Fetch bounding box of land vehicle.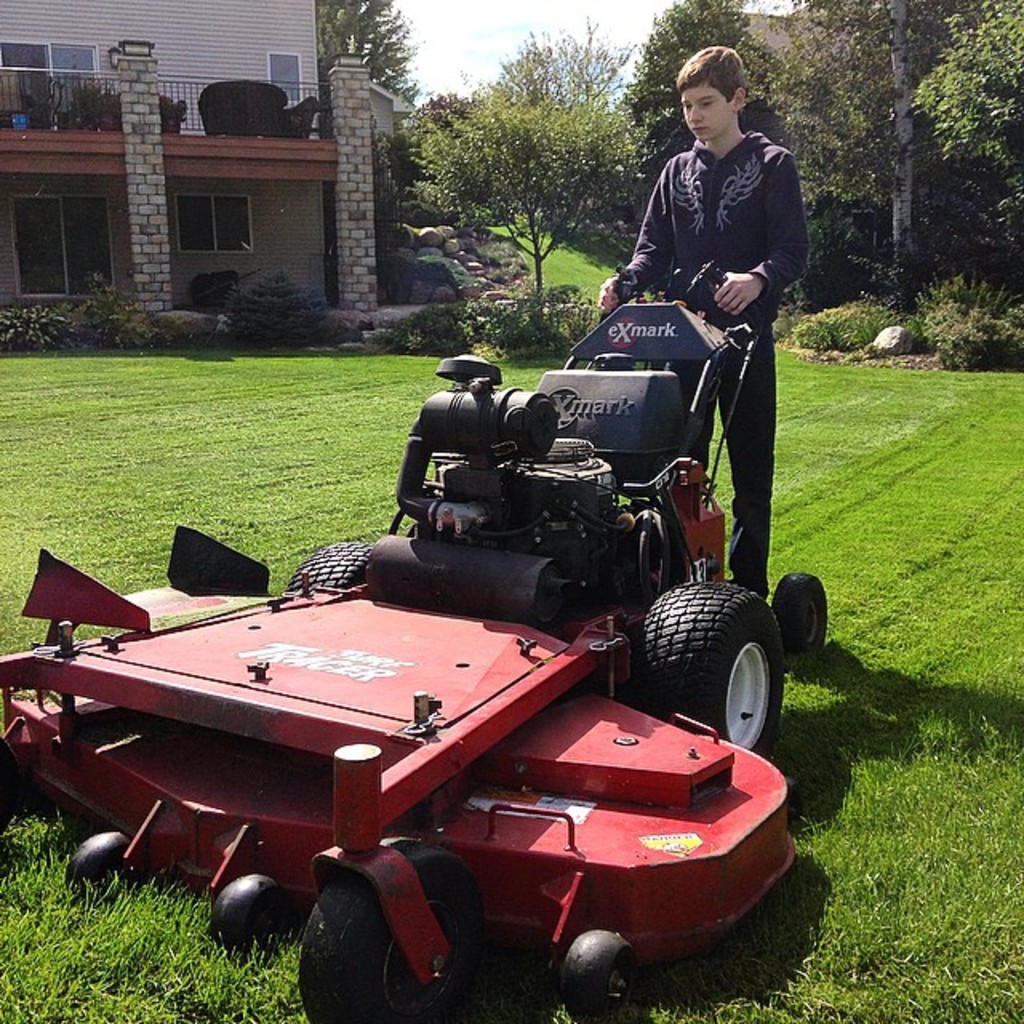
Bbox: {"left": 37, "top": 355, "right": 808, "bottom": 1011}.
